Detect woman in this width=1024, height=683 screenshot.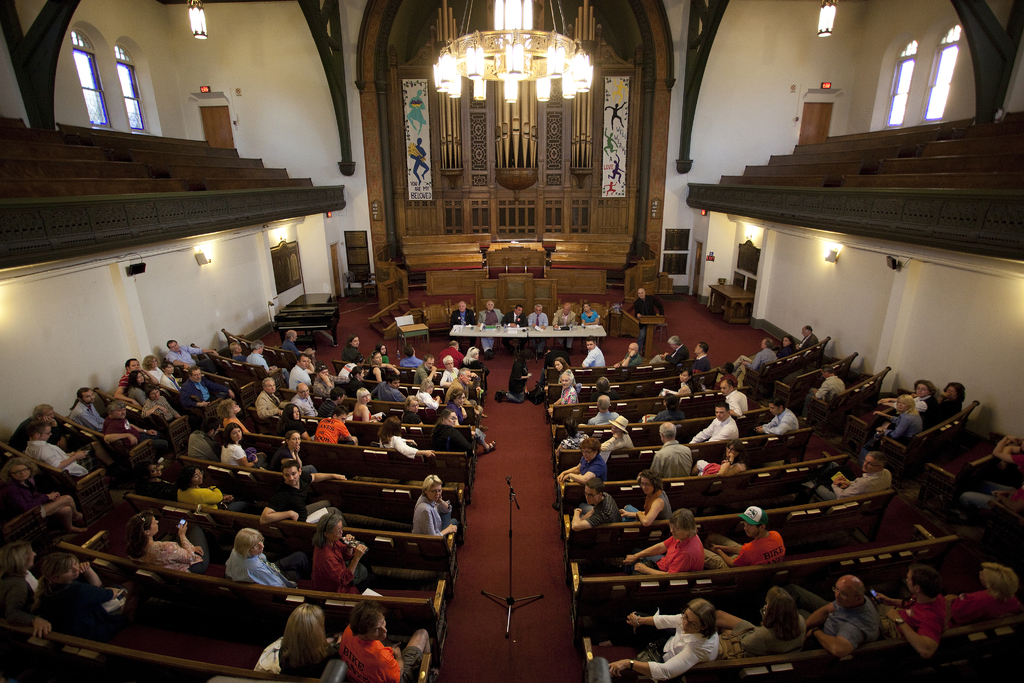
Detection: x1=23 y1=549 x2=128 y2=632.
